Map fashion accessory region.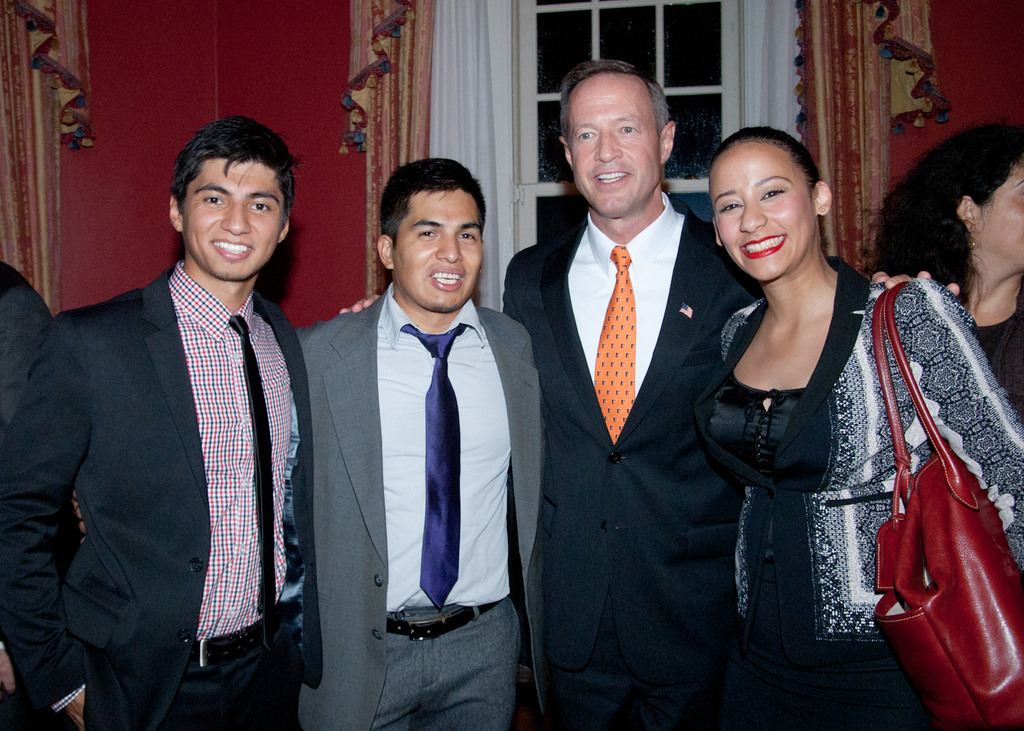
Mapped to <box>593,242,636,437</box>.
